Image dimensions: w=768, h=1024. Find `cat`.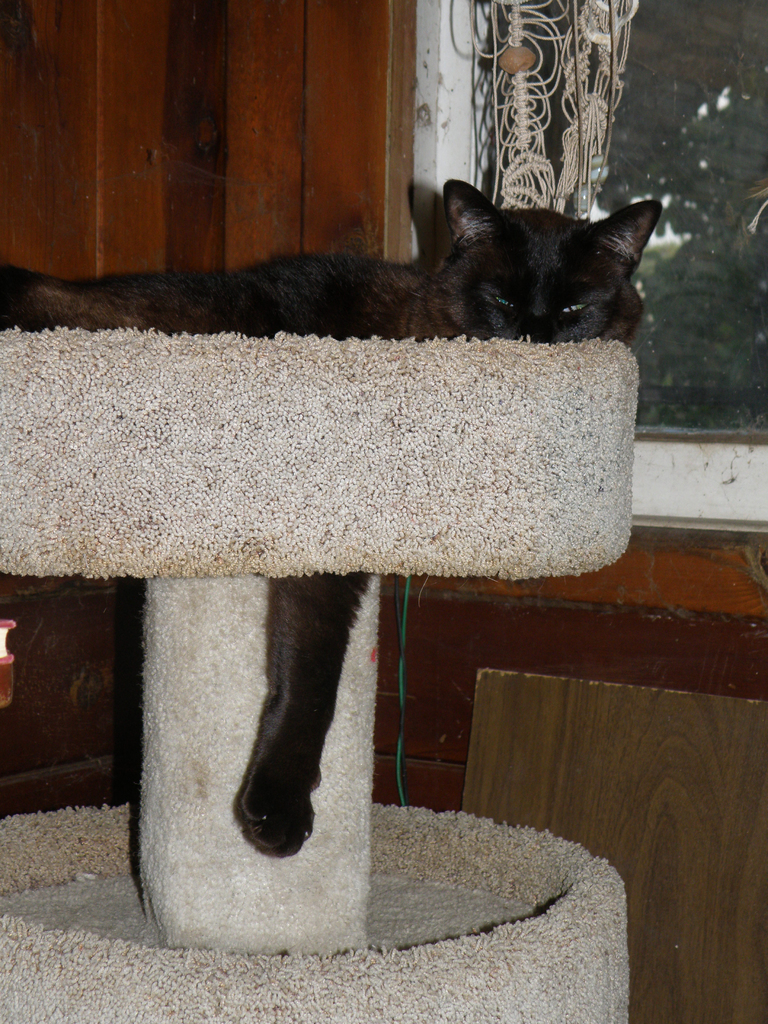
crop(3, 176, 662, 870).
